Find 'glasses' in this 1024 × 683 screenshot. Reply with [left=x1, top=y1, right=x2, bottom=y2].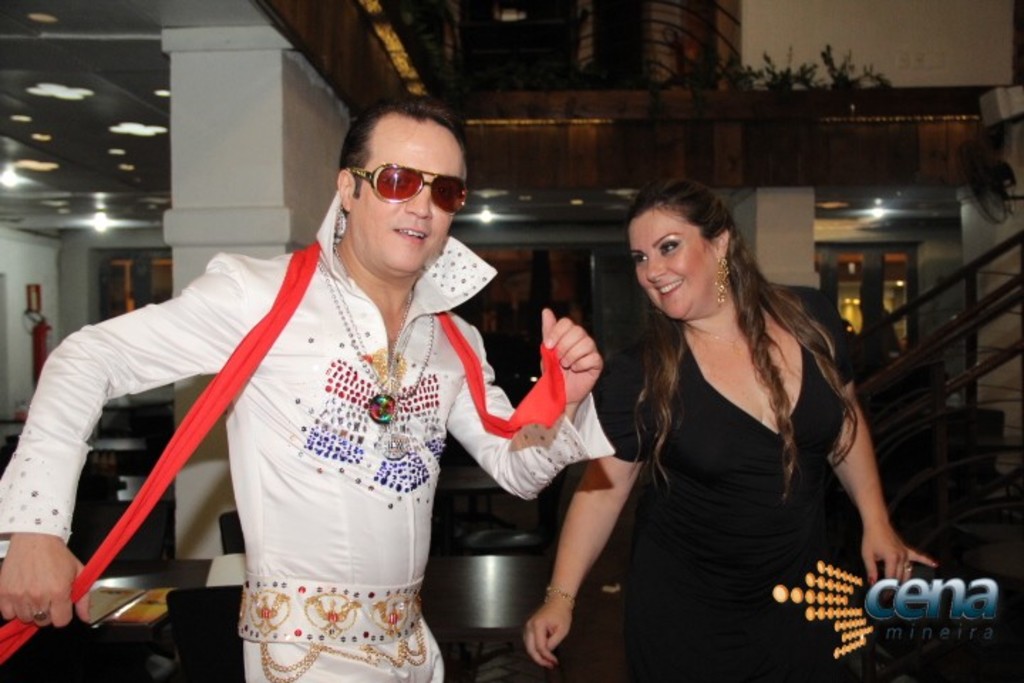
[left=341, top=157, right=458, bottom=208].
